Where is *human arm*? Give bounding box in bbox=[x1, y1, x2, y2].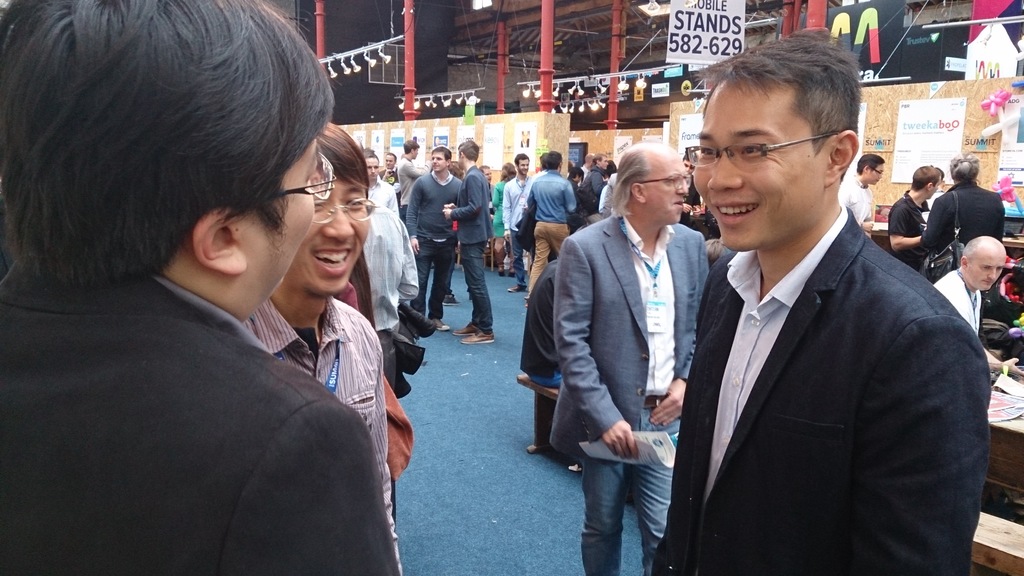
bbox=[409, 176, 425, 249].
